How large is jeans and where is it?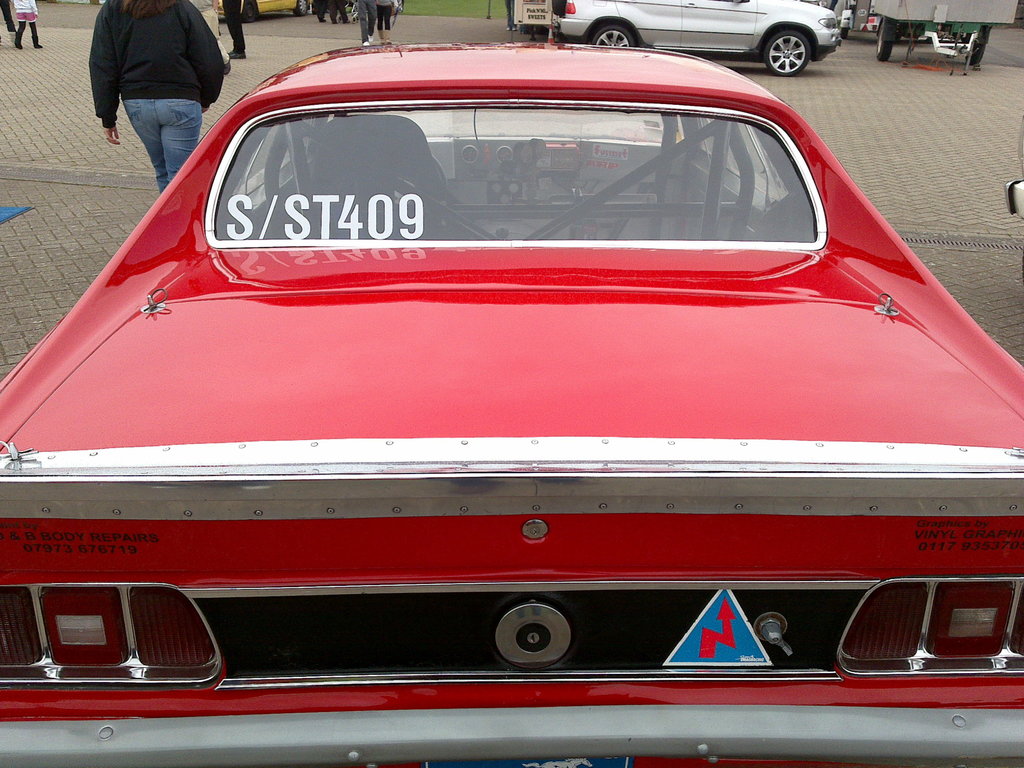
Bounding box: bbox=(307, 0, 330, 22).
